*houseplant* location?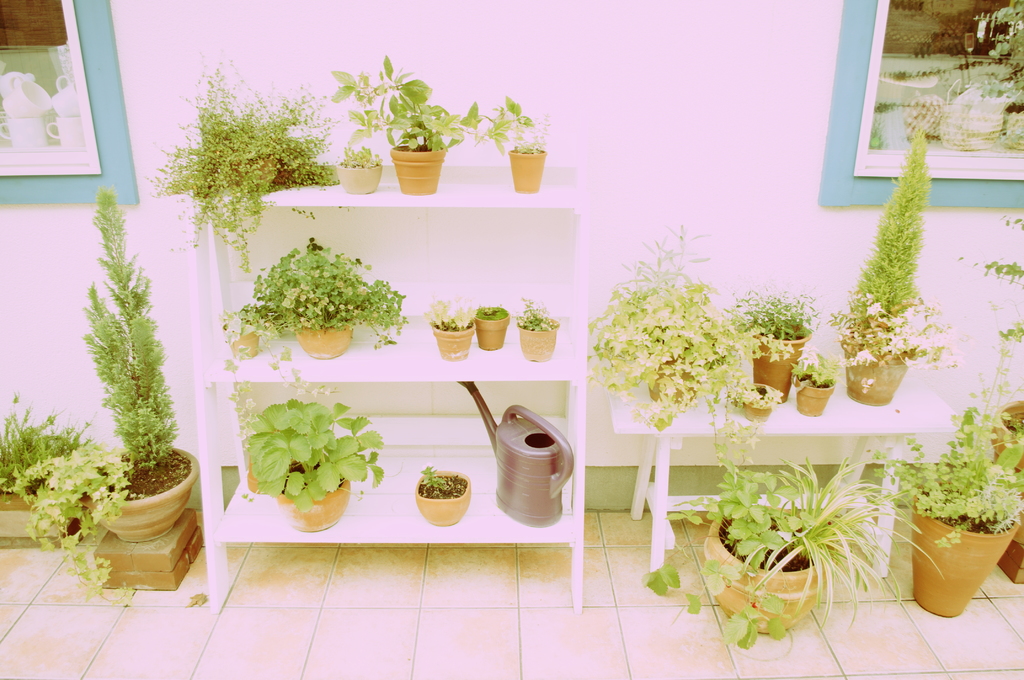
504, 102, 551, 190
